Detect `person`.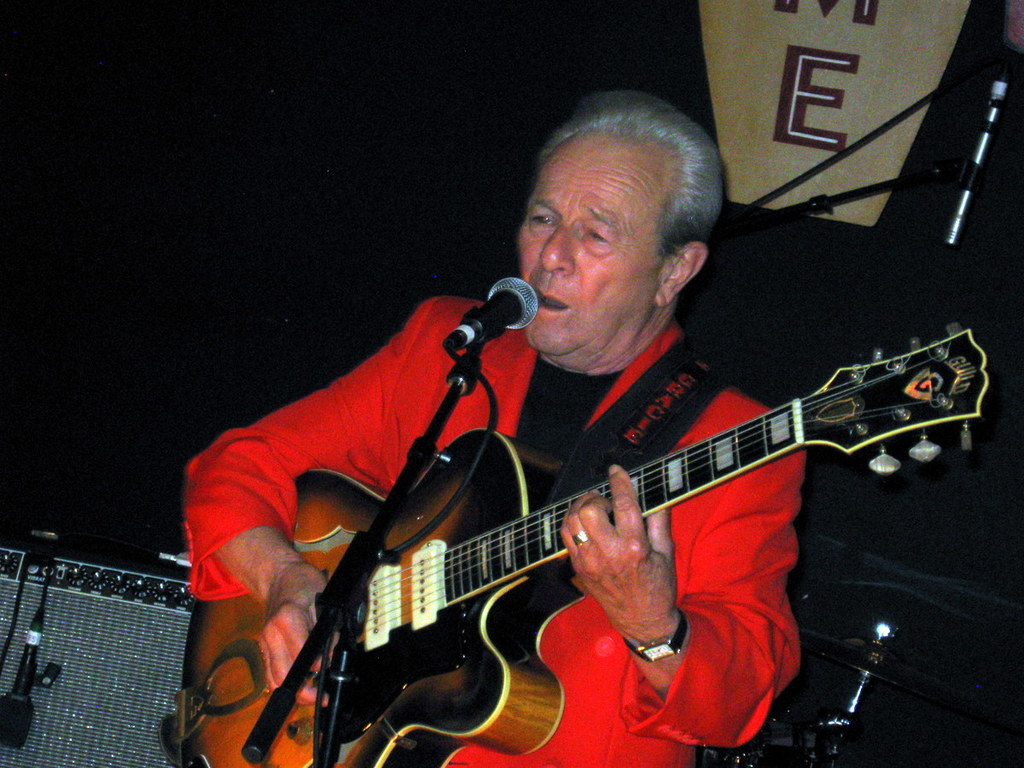
Detected at 179/84/802/767.
